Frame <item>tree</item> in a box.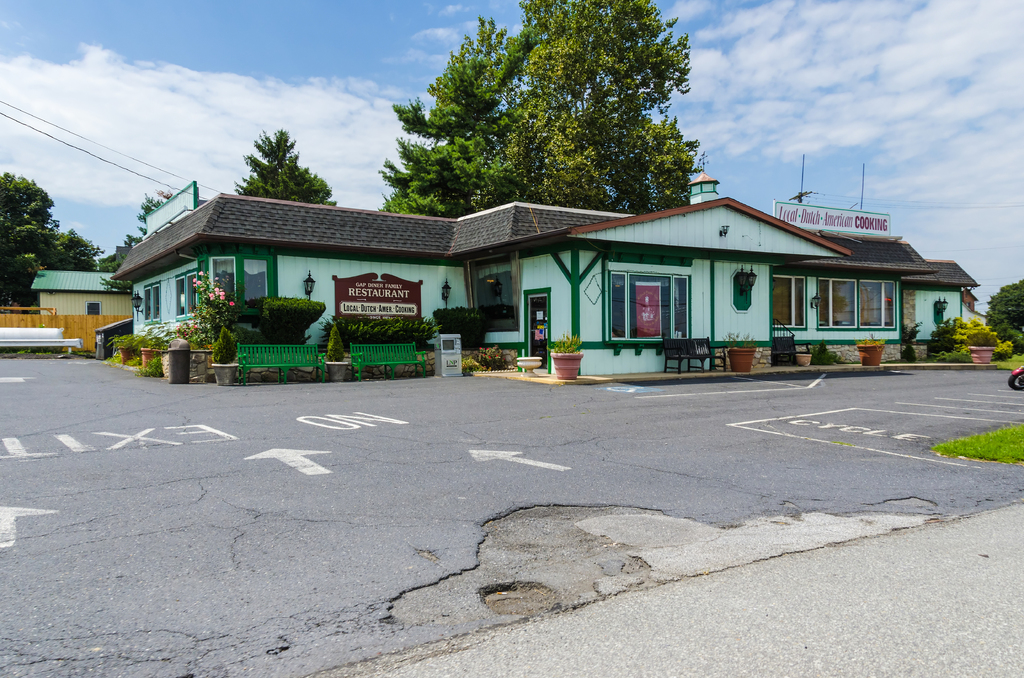
(230, 125, 321, 218).
